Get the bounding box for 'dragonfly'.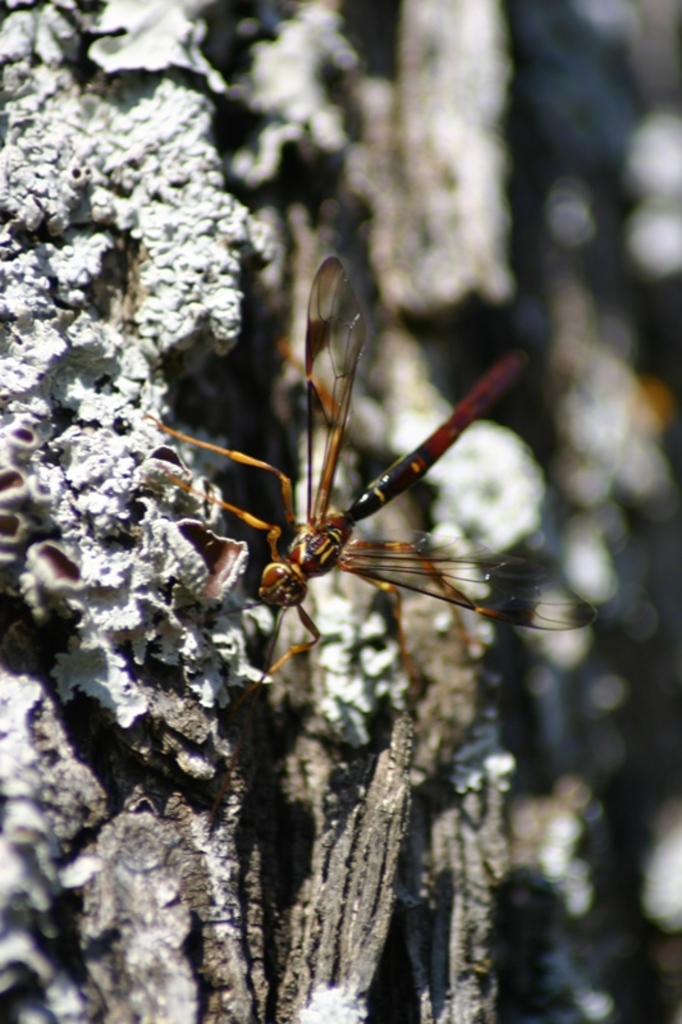
(147,250,598,689).
